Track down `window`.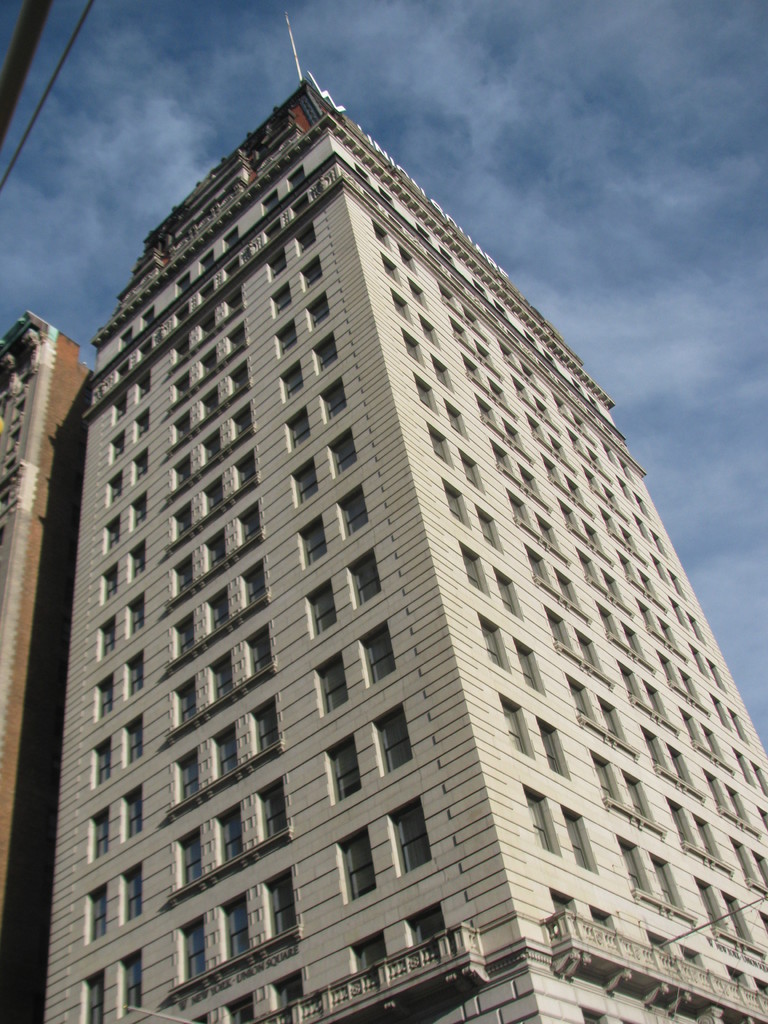
Tracked to region(612, 554, 639, 582).
